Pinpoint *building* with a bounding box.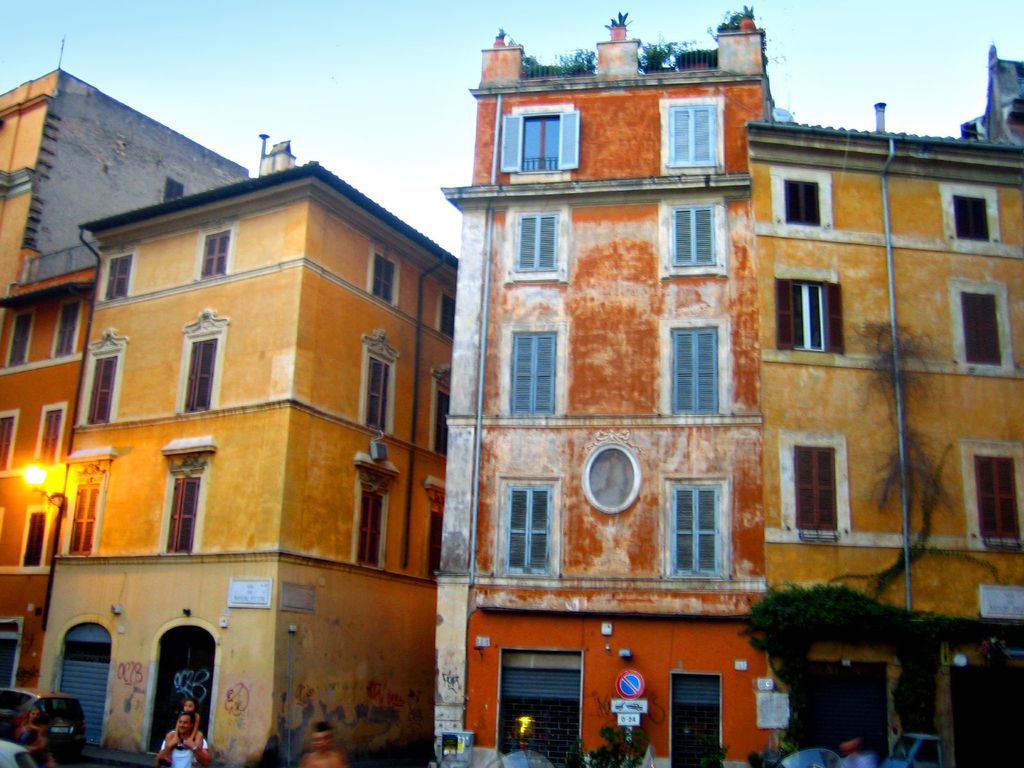
<bbox>25, 138, 465, 767</bbox>.
